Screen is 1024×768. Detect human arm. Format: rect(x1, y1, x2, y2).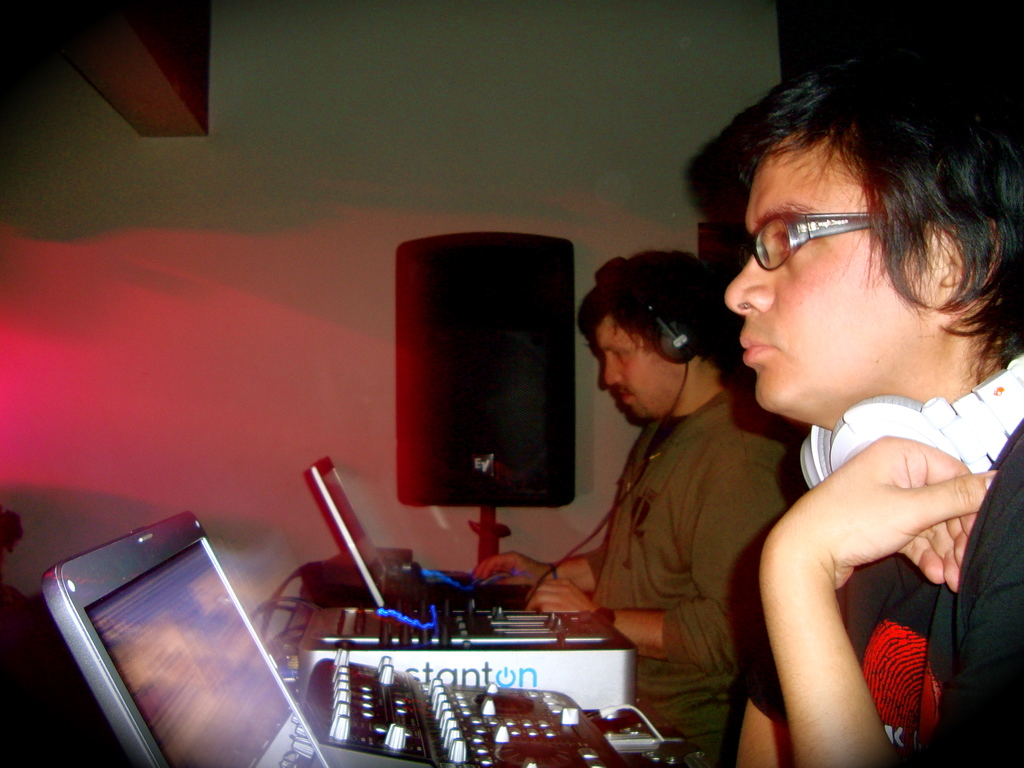
rect(733, 641, 790, 767).
